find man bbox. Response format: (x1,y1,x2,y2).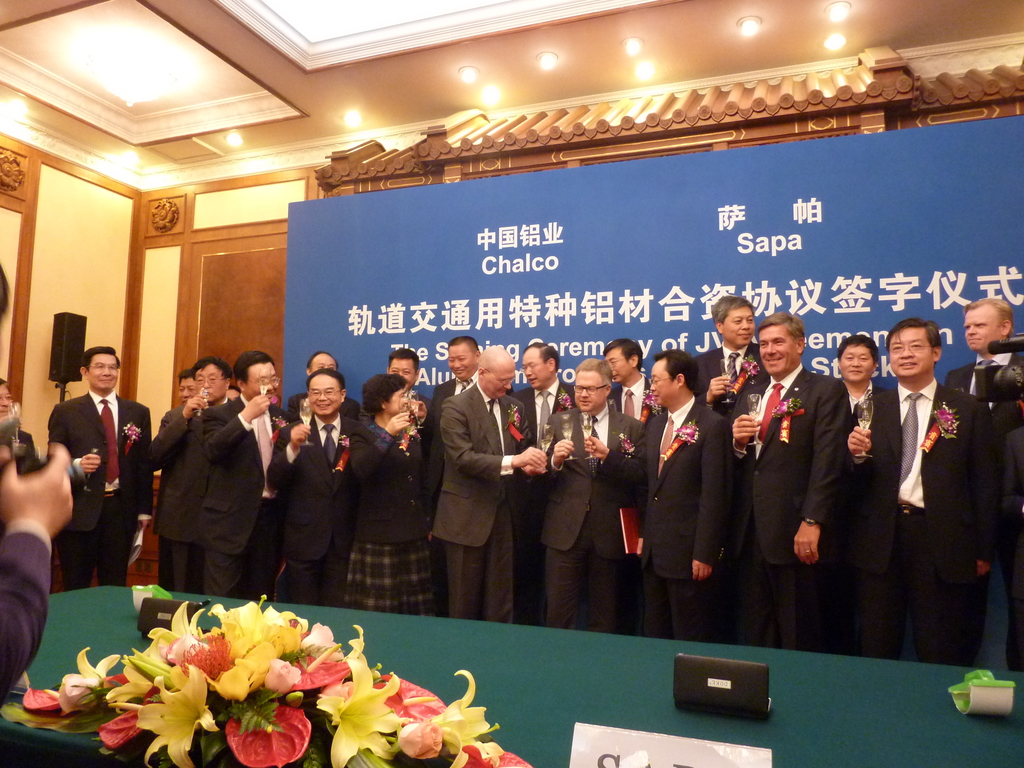
(692,294,772,418).
